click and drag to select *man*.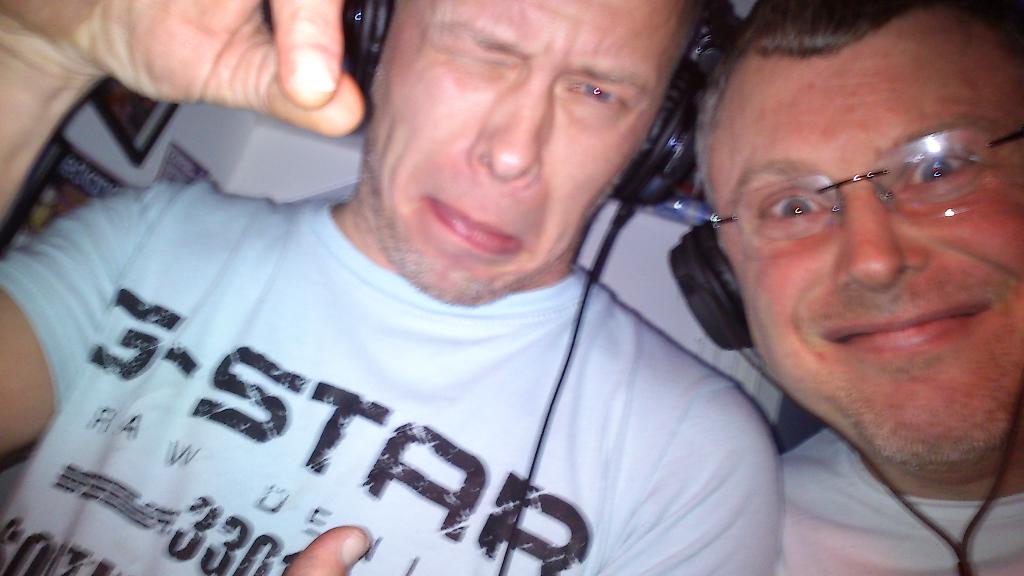
Selection: locate(691, 0, 1023, 575).
